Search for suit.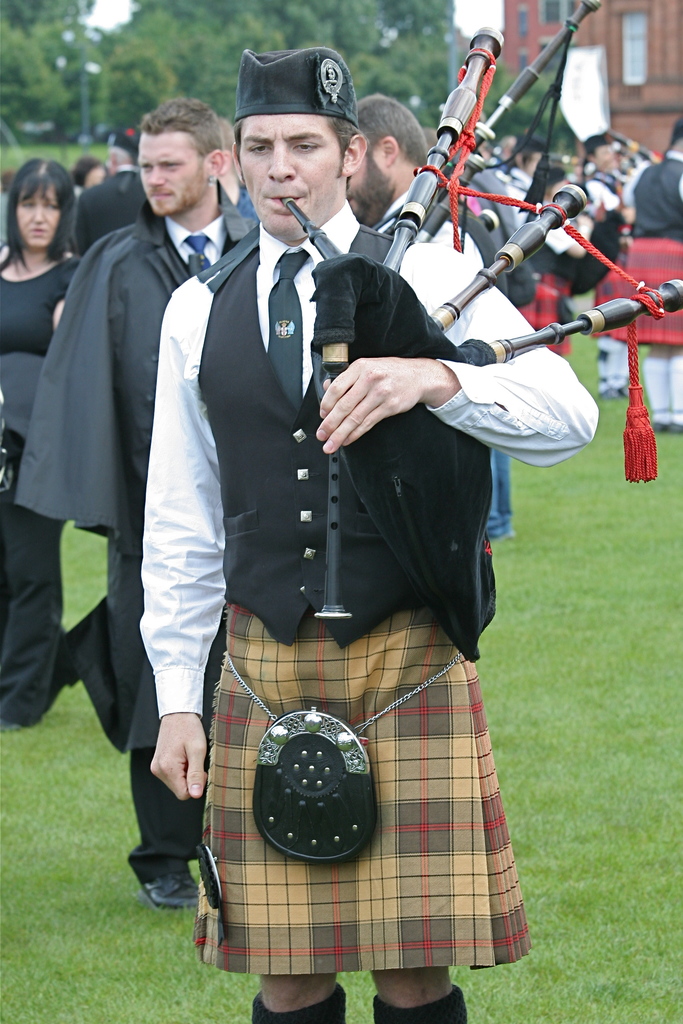
Found at crop(45, 100, 255, 883).
